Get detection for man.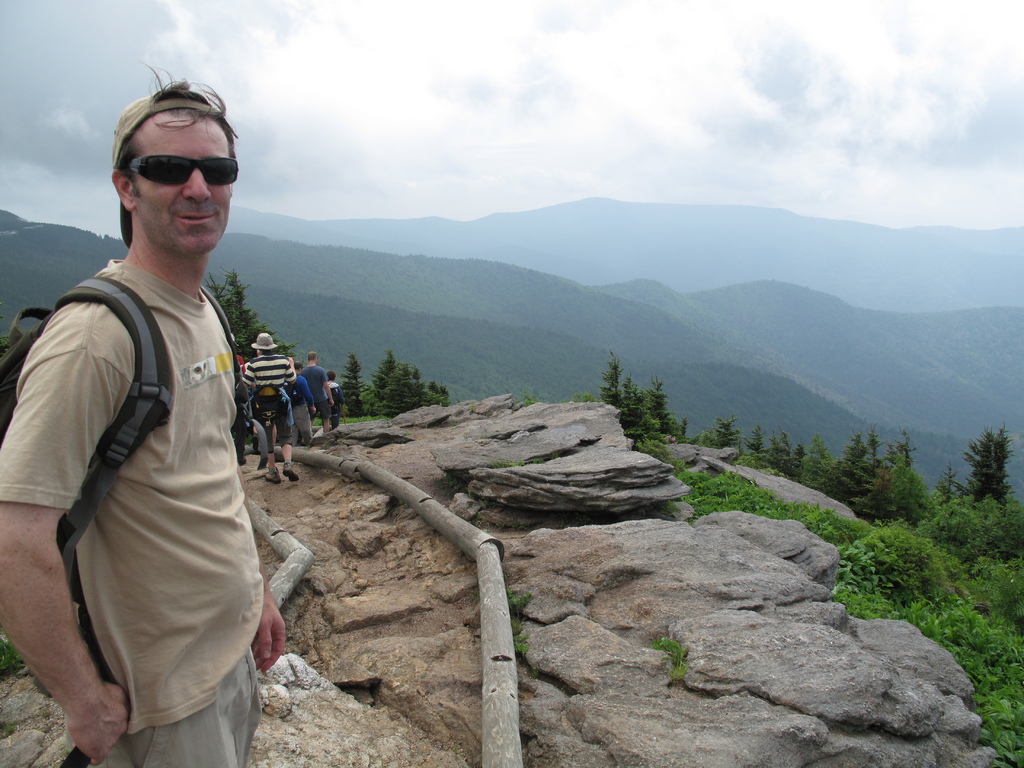
Detection: {"left": 296, "top": 350, "right": 332, "bottom": 436}.
